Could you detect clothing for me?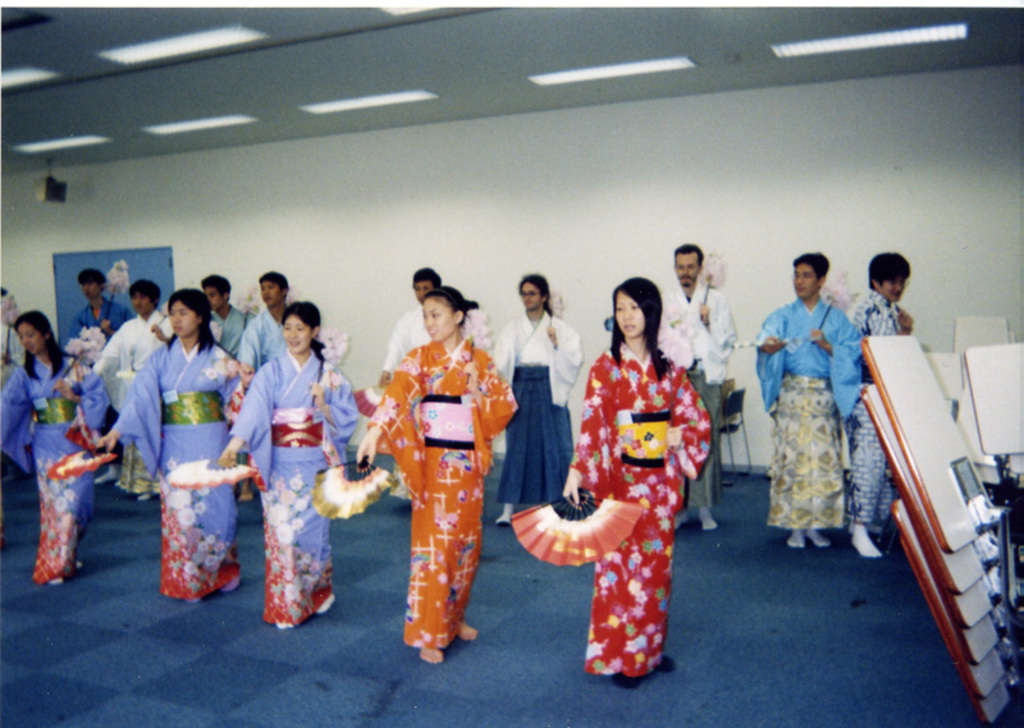
Detection result: box=[545, 329, 717, 688].
